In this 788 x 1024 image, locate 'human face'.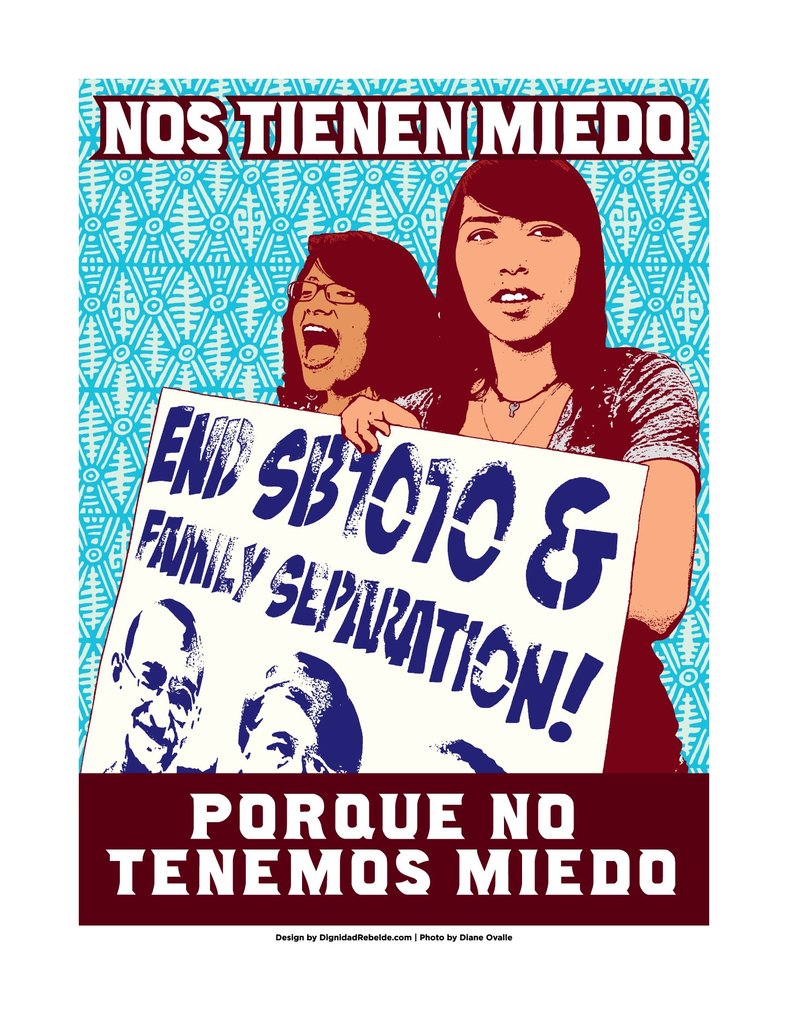
Bounding box: 455, 195, 589, 356.
